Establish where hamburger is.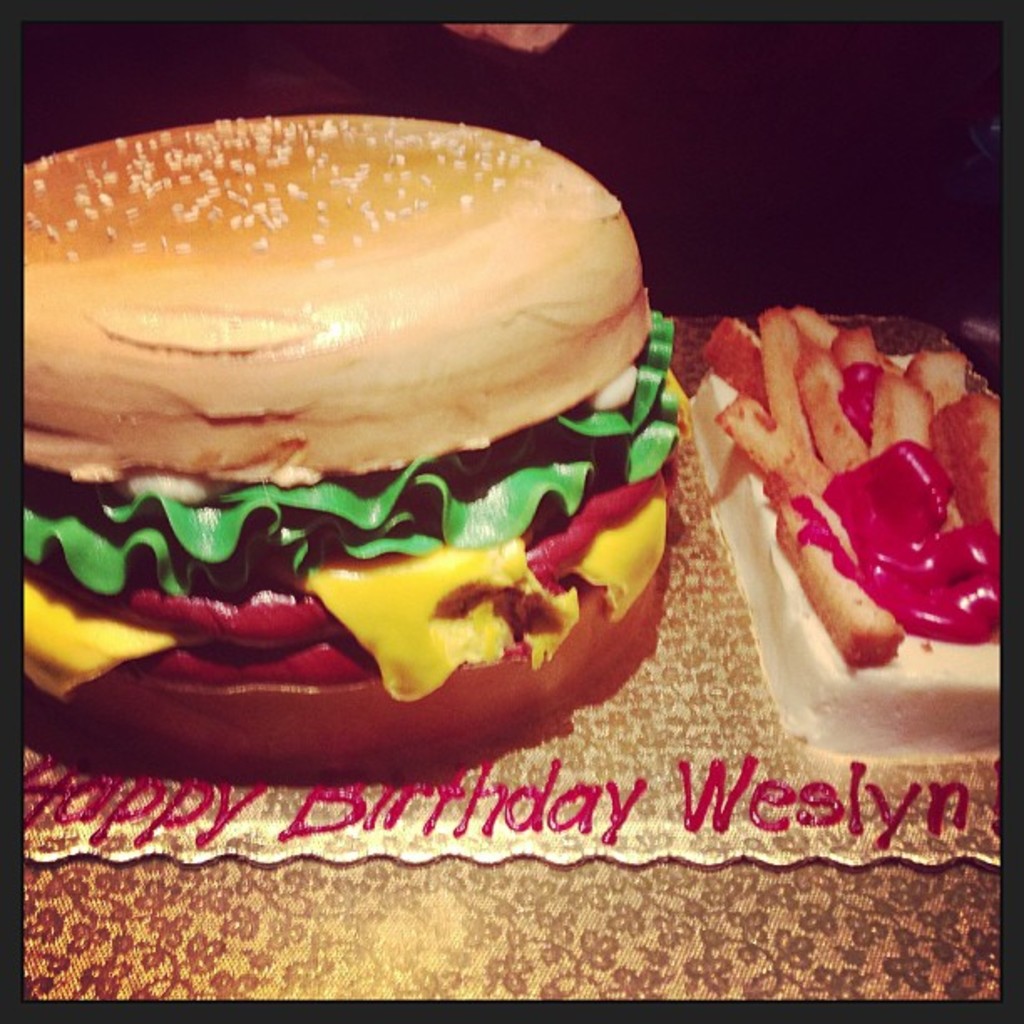
Established at <region>23, 114, 684, 788</region>.
